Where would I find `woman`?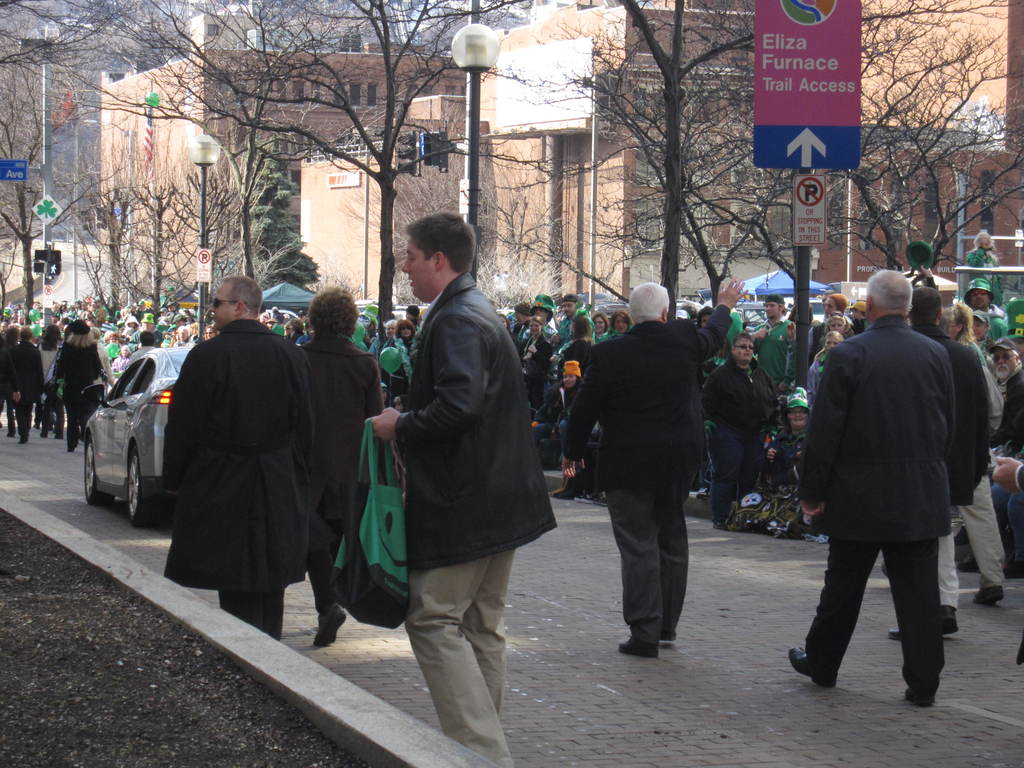
At bbox=[967, 232, 1005, 305].
